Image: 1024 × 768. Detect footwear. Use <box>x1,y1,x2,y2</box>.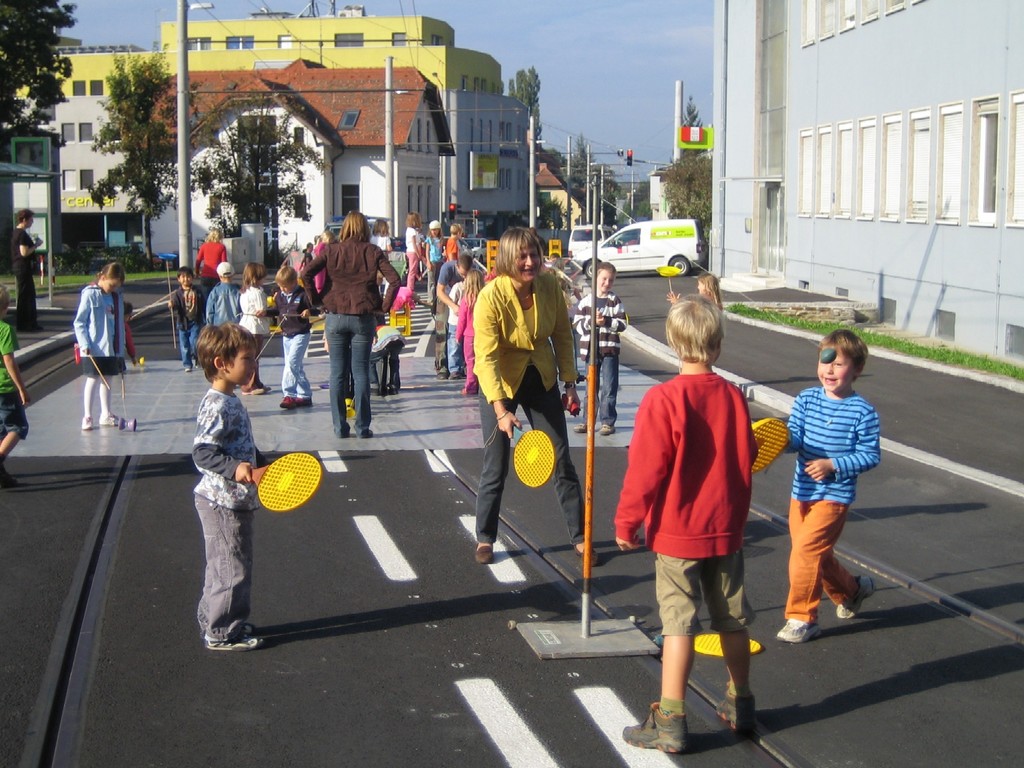
<box>475,541,499,566</box>.
